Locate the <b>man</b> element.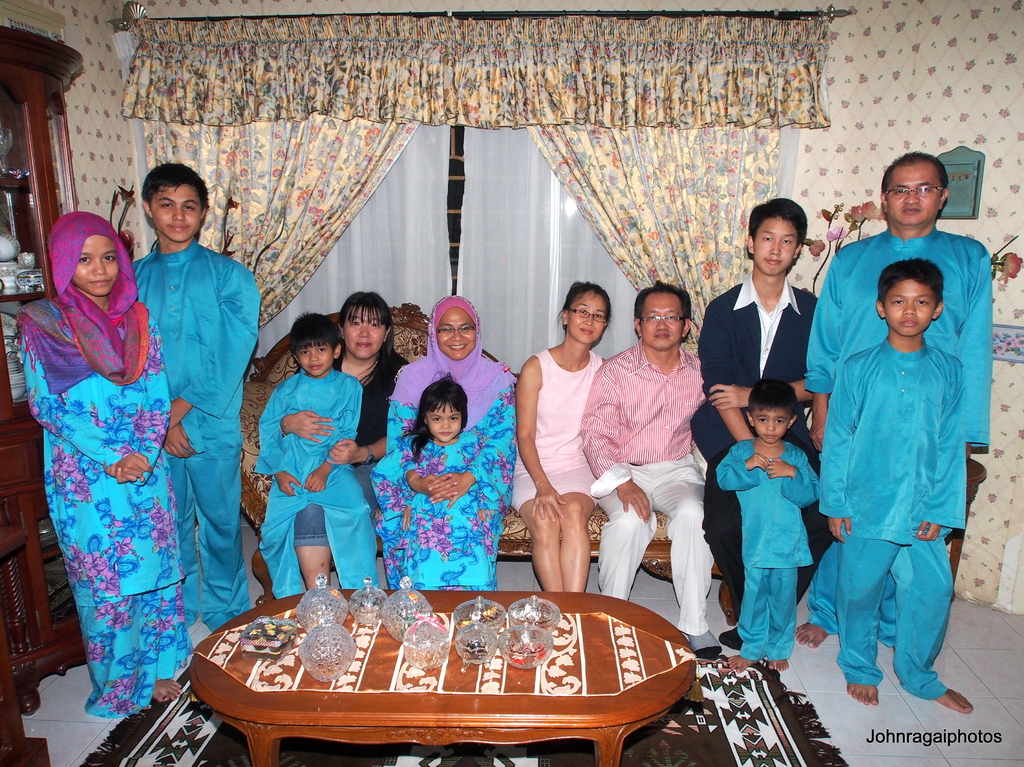
Element bbox: rect(805, 149, 993, 651).
